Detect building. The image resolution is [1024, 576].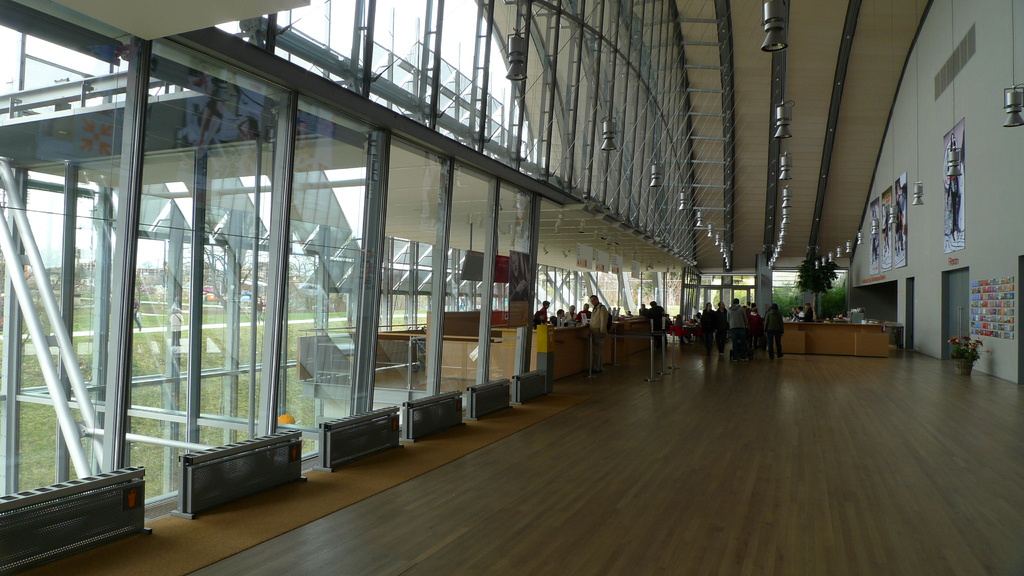
0 0 1019 575.
